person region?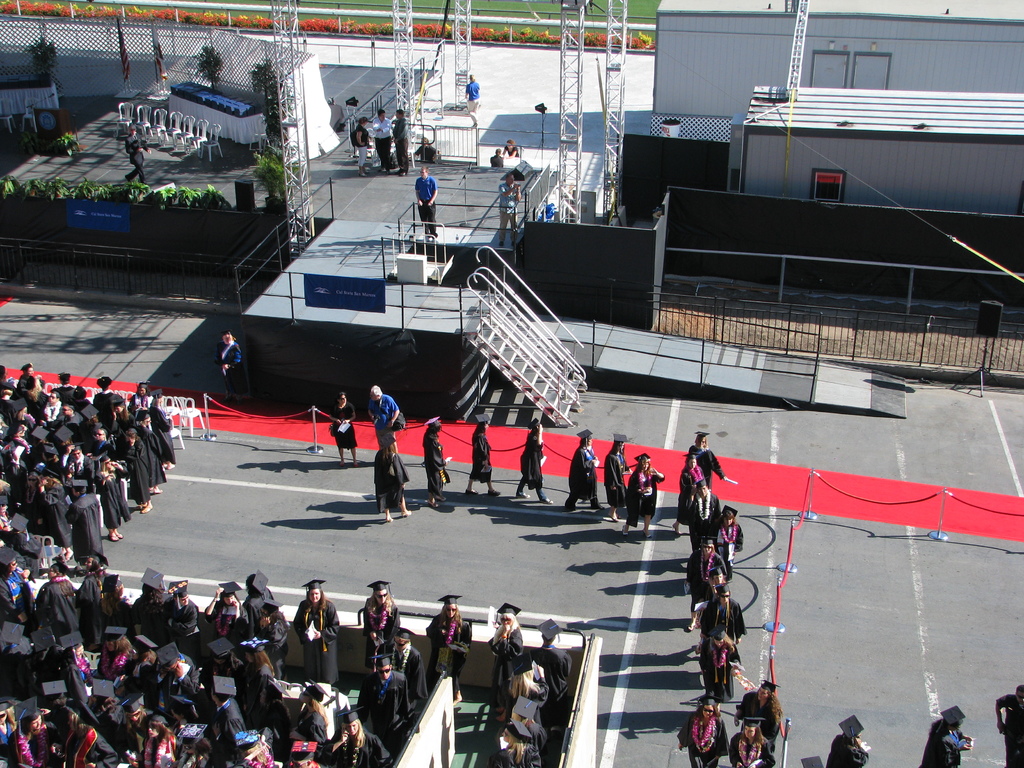
l=596, t=434, r=624, b=512
